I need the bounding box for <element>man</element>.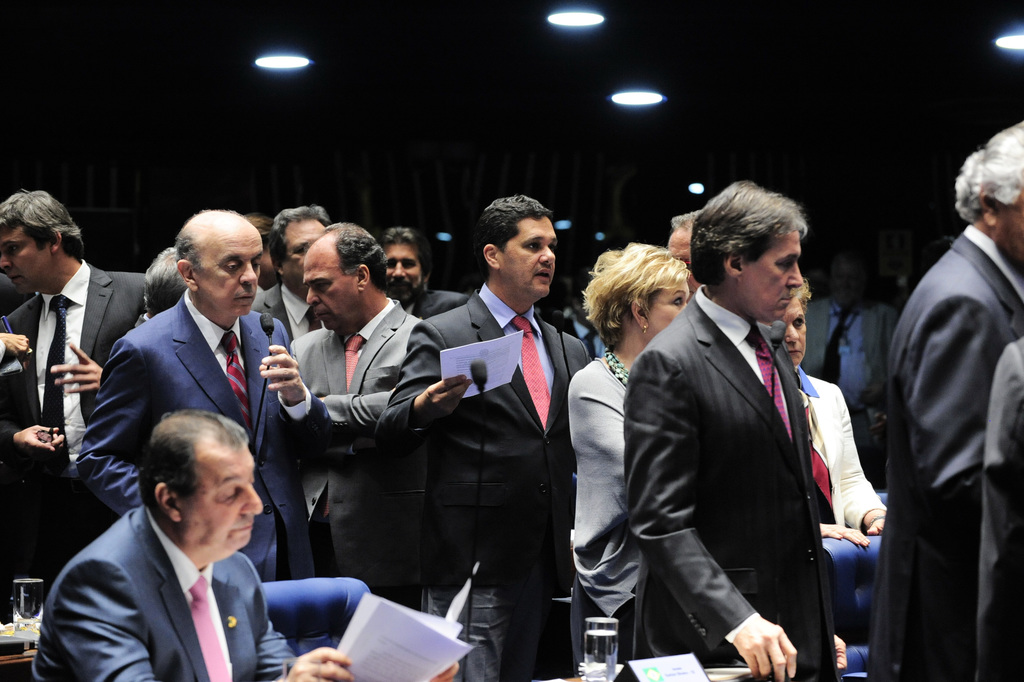
Here it is: <bbox>286, 218, 426, 621</bbox>.
